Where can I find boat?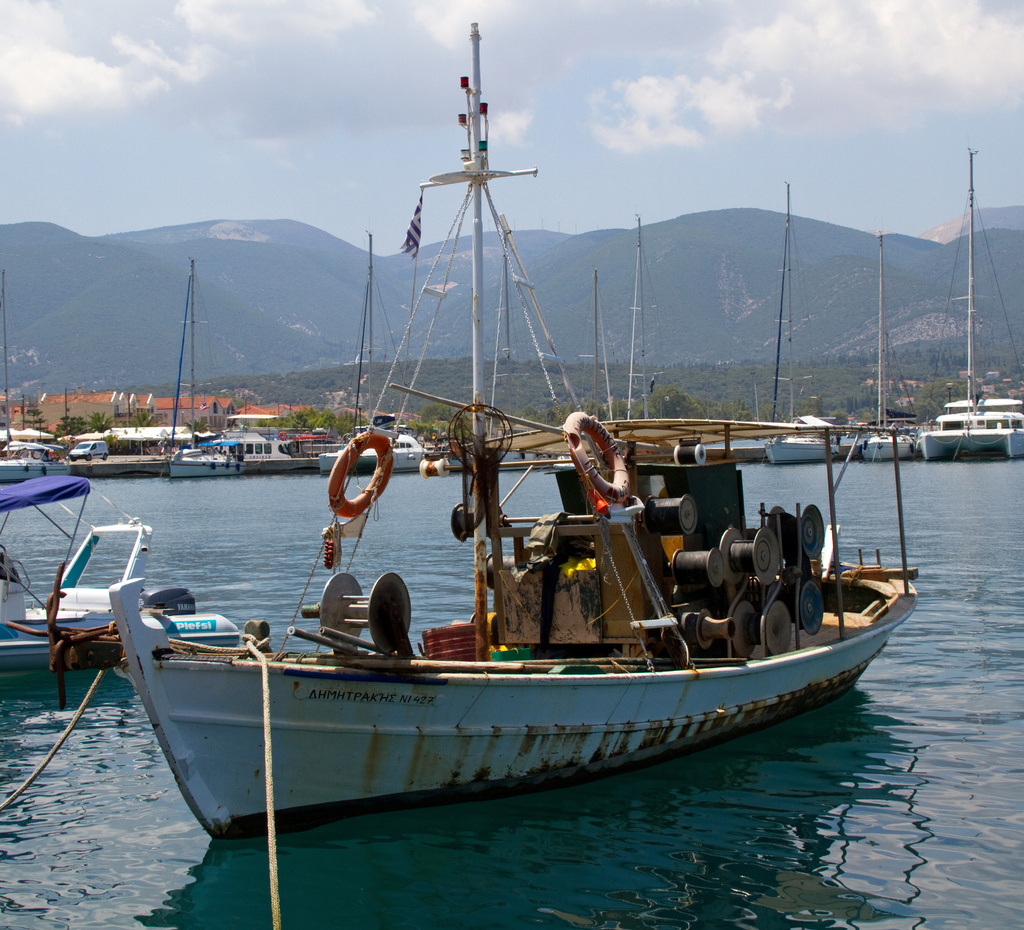
You can find it at {"left": 858, "top": 230, "right": 922, "bottom": 461}.
